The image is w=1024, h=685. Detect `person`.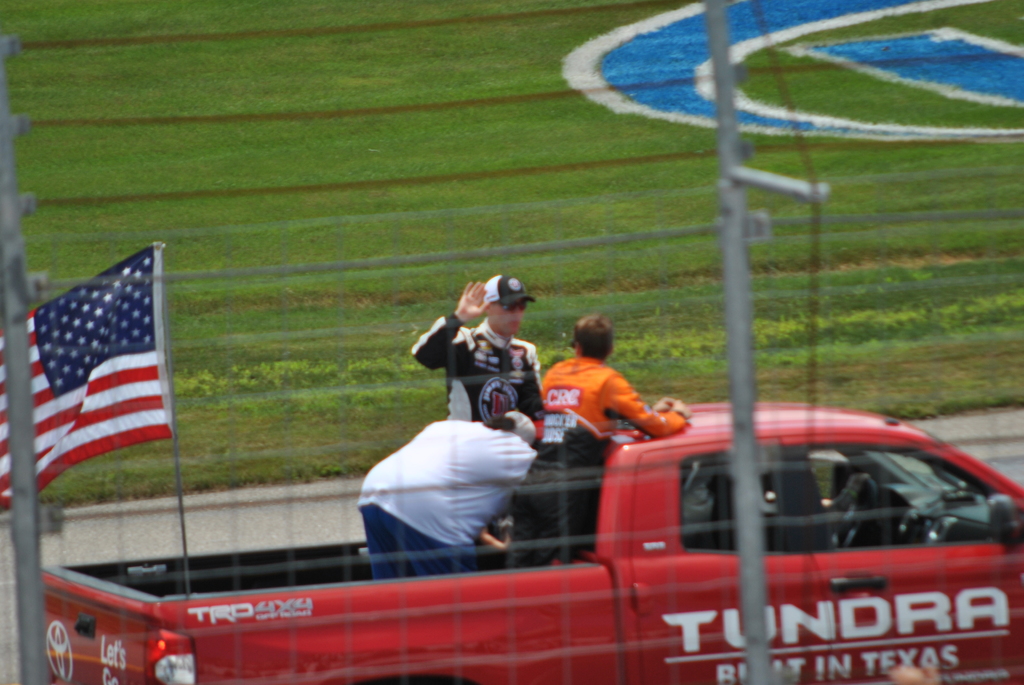
Detection: (x1=504, y1=316, x2=691, y2=567).
